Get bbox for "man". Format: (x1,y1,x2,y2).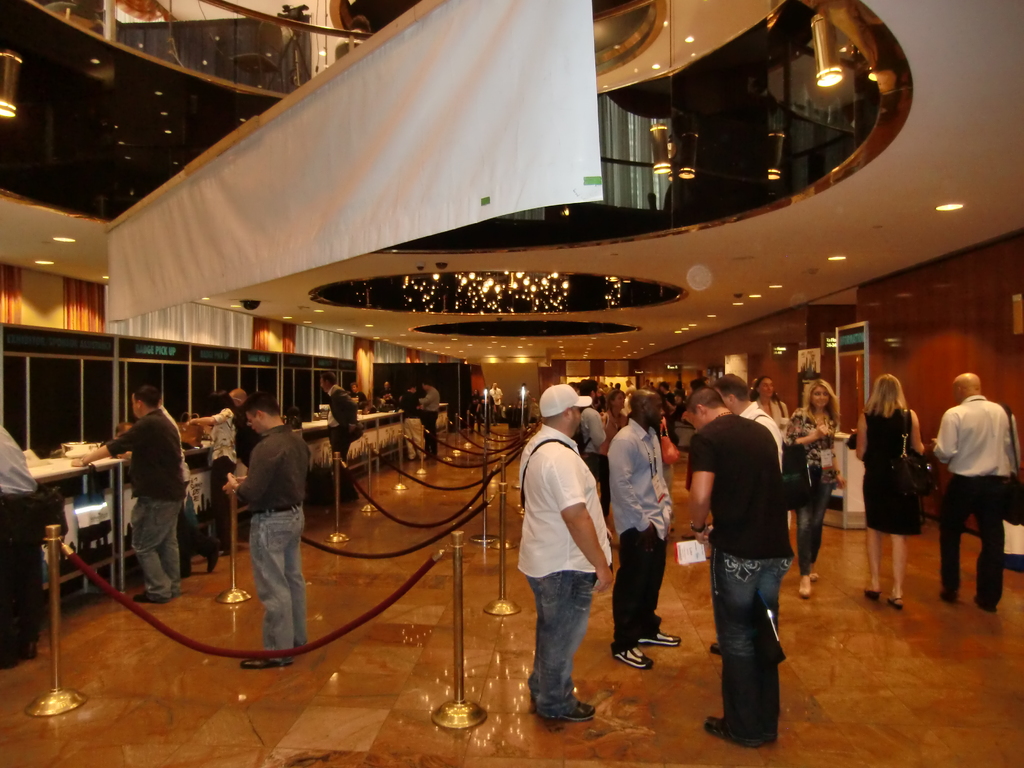
(65,385,186,611).
